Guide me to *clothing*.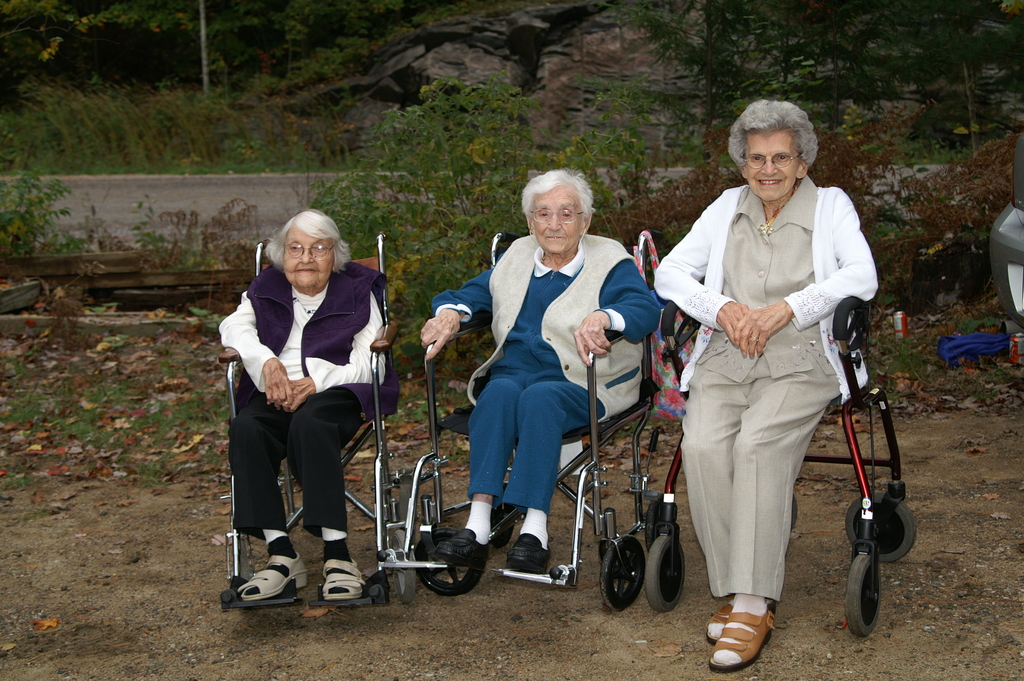
Guidance: detection(208, 247, 409, 527).
